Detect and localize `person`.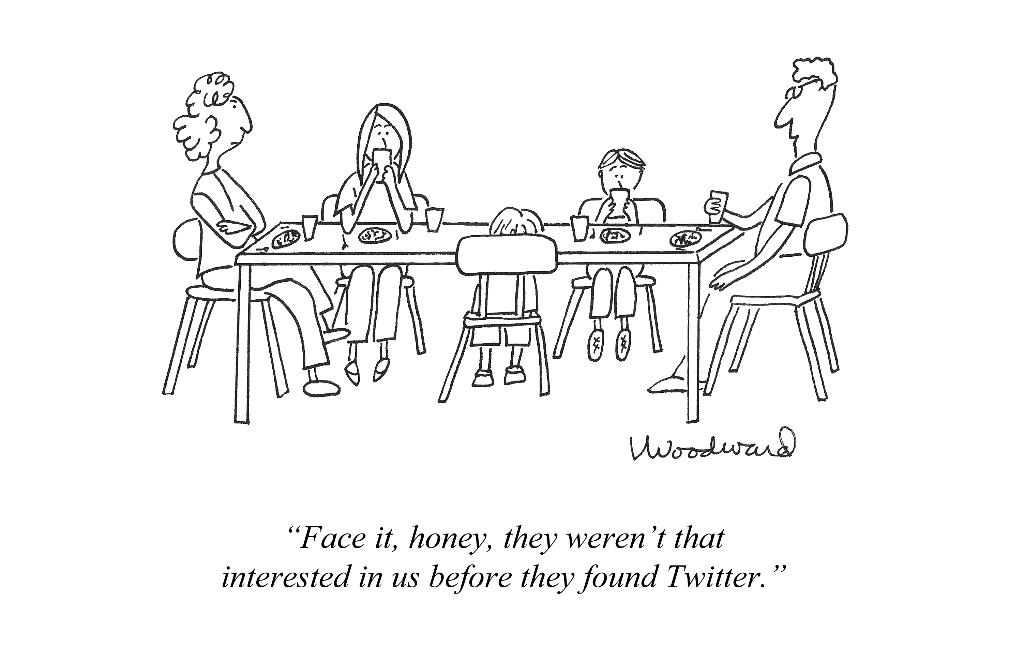
Localized at 170 71 362 405.
